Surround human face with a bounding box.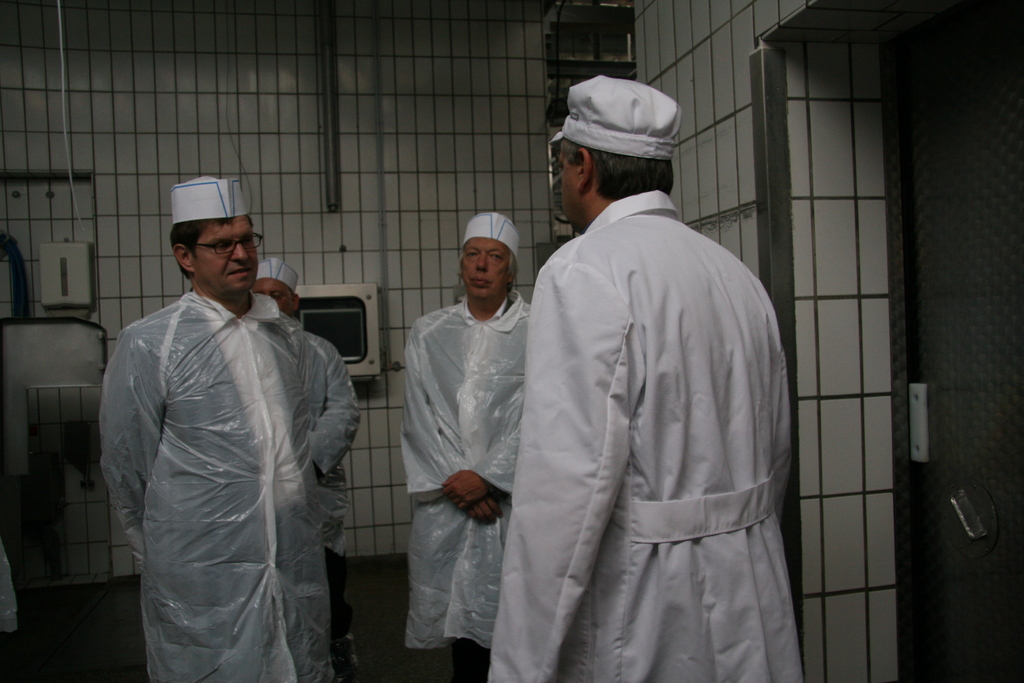
[x1=461, y1=236, x2=509, y2=299].
